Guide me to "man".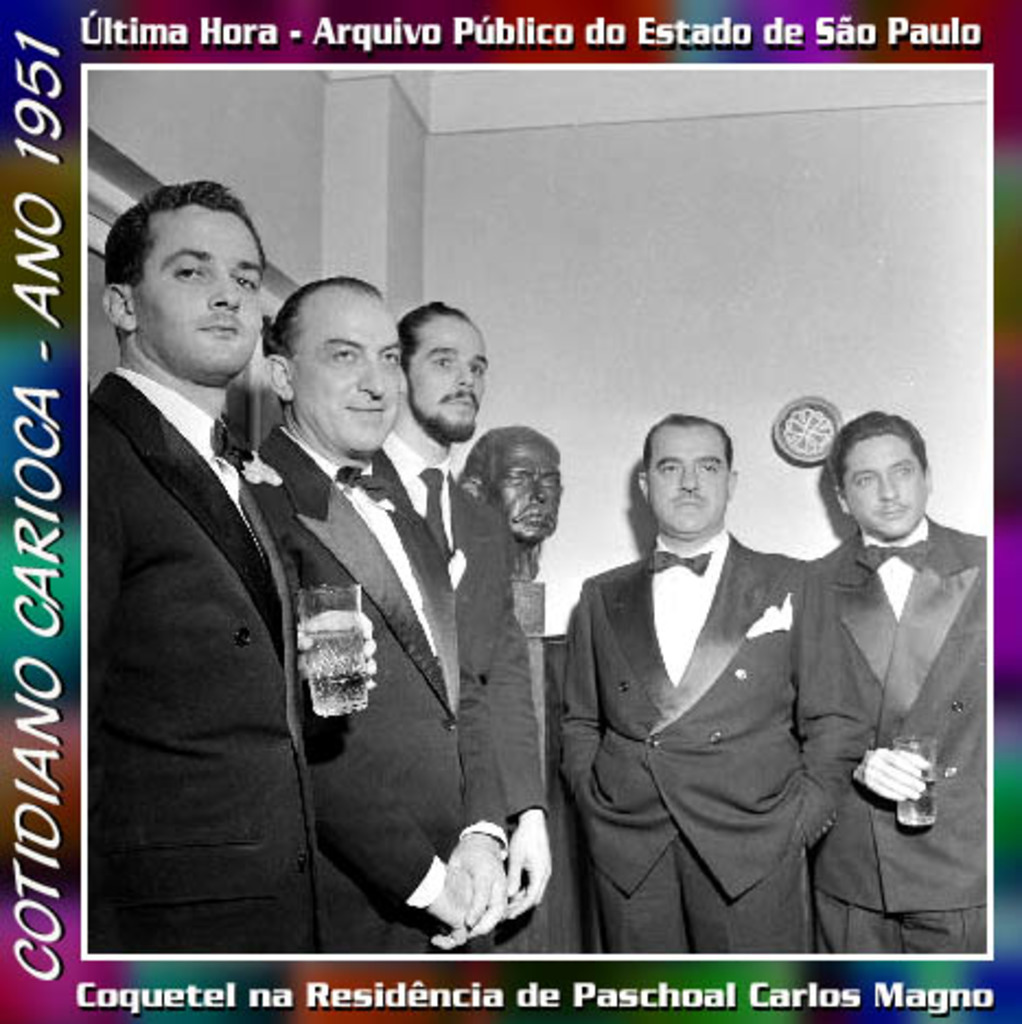
Guidance: {"left": 554, "top": 409, "right": 847, "bottom": 952}.
